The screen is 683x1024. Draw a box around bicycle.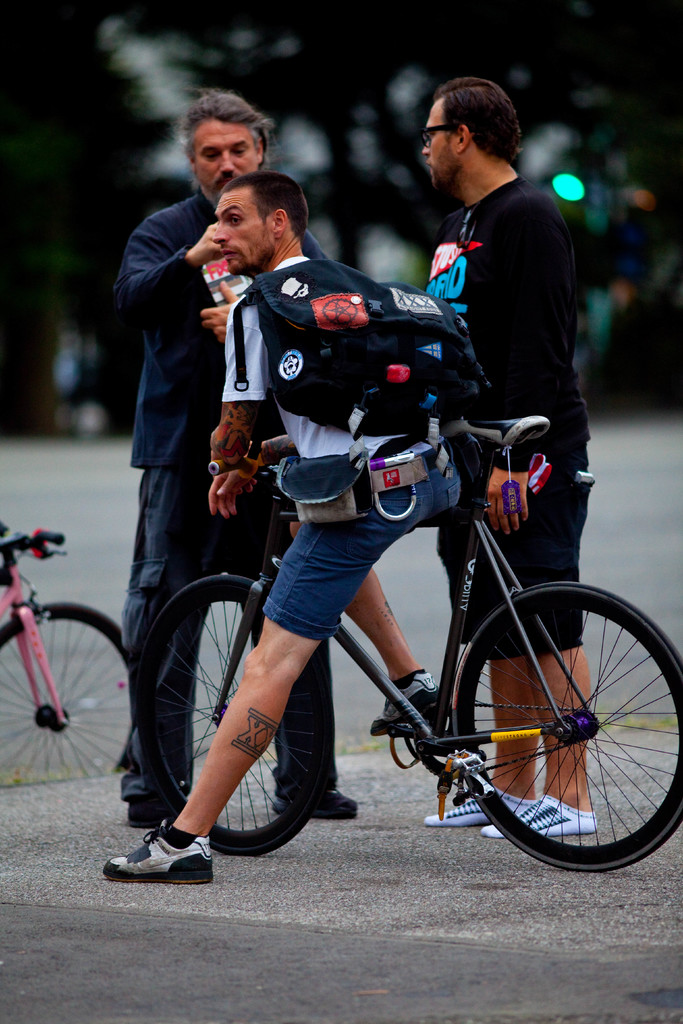
locate(108, 349, 667, 887).
